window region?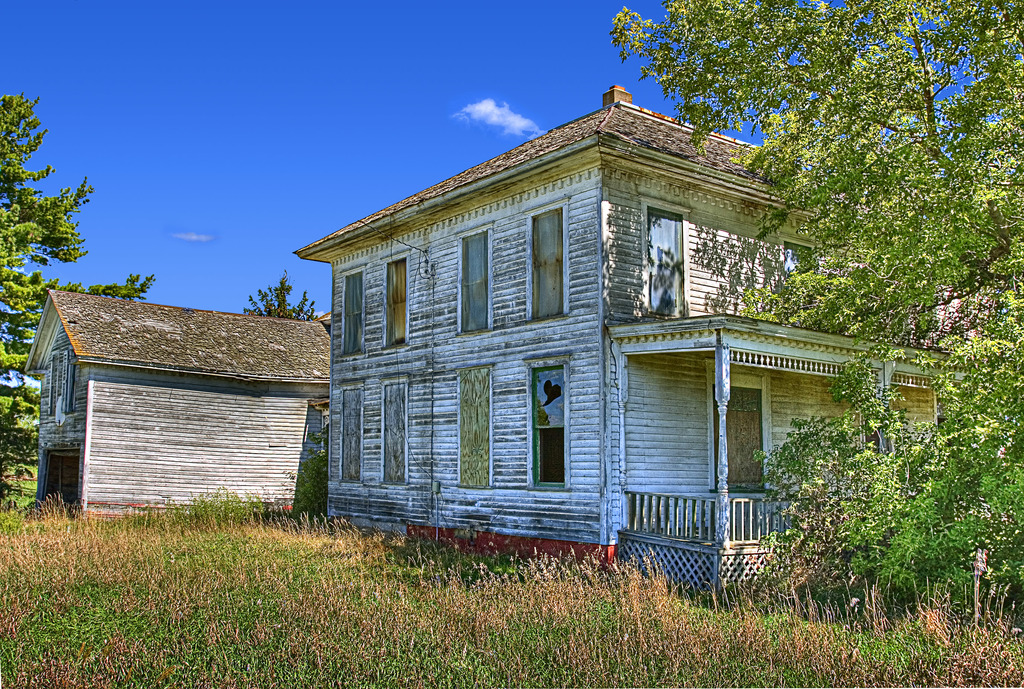
x1=458 y1=221 x2=497 y2=333
